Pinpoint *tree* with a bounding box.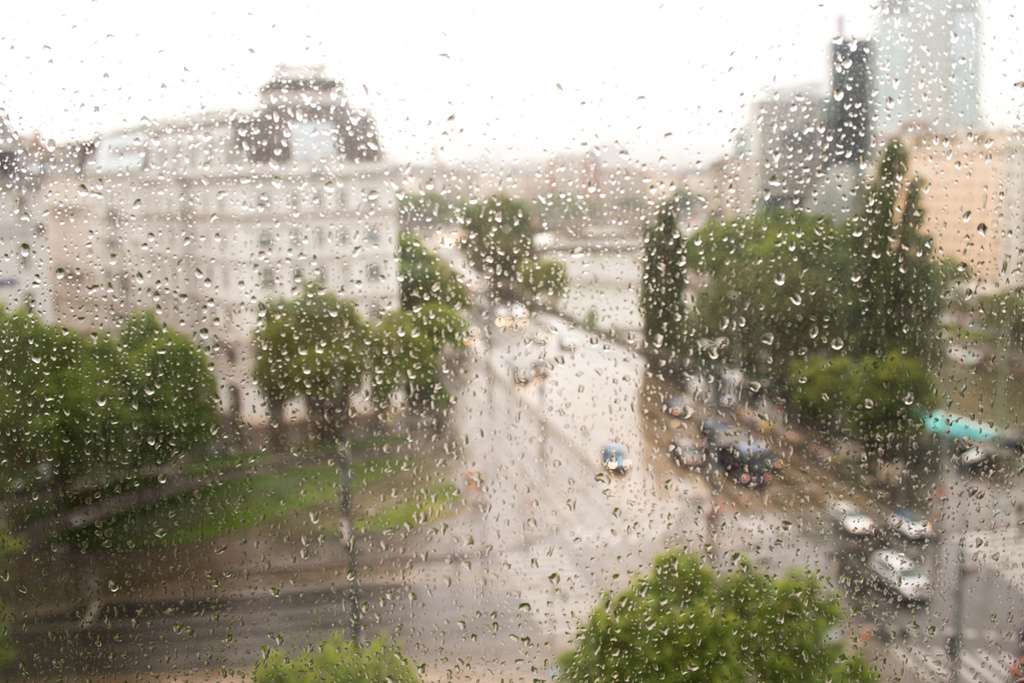
<bbox>368, 293, 457, 430</bbox>.
